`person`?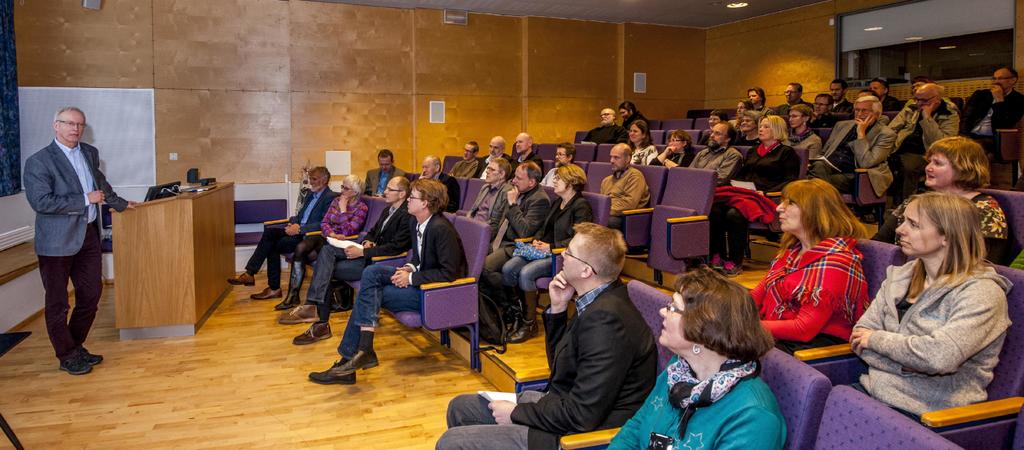
[x1=899, y1=76, x2=943, y2=110]
